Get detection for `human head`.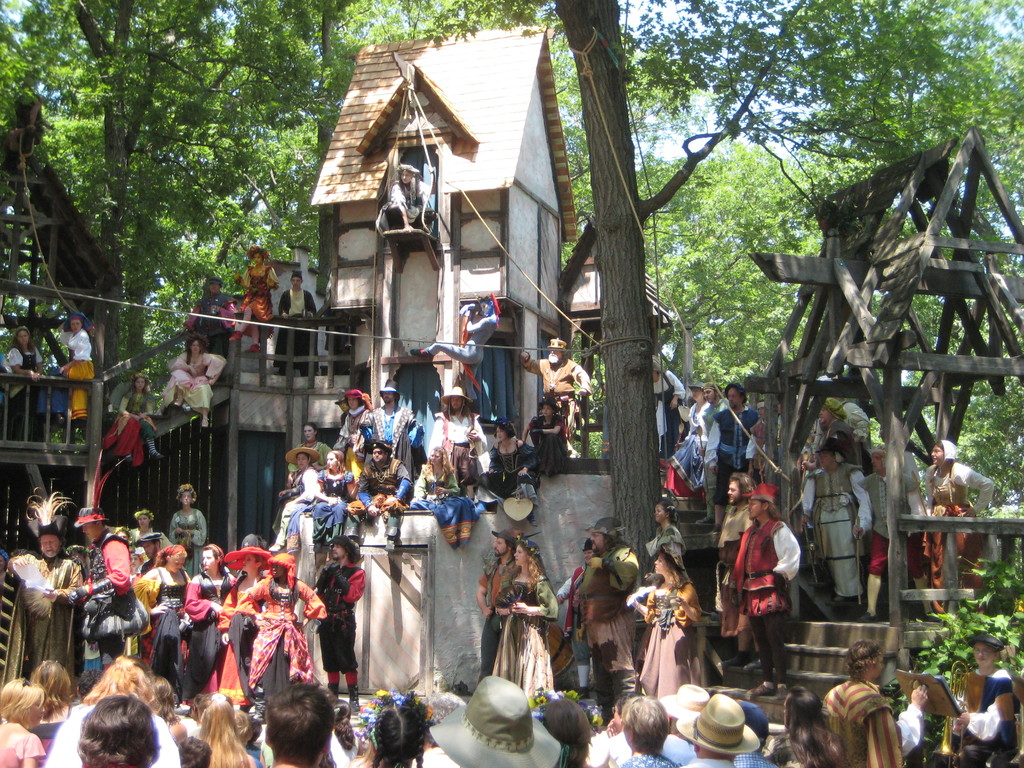
Detection: [x1=653, y1=550, x2=676, y2=572].
